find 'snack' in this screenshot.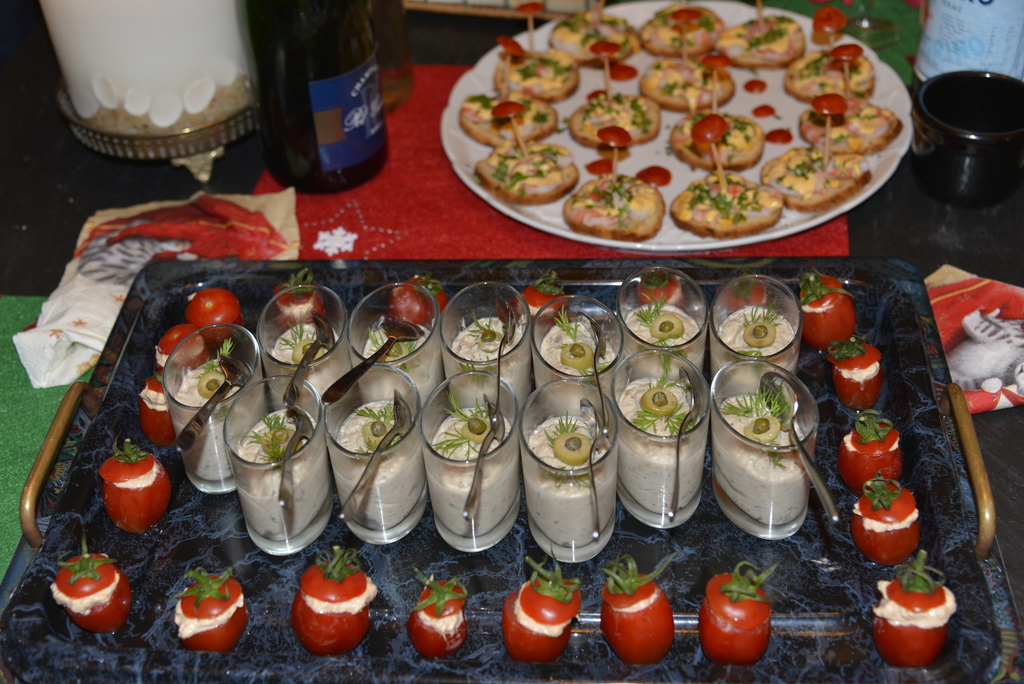
The bounding box for 'snack' is detection(49, 555, 131, 639).
